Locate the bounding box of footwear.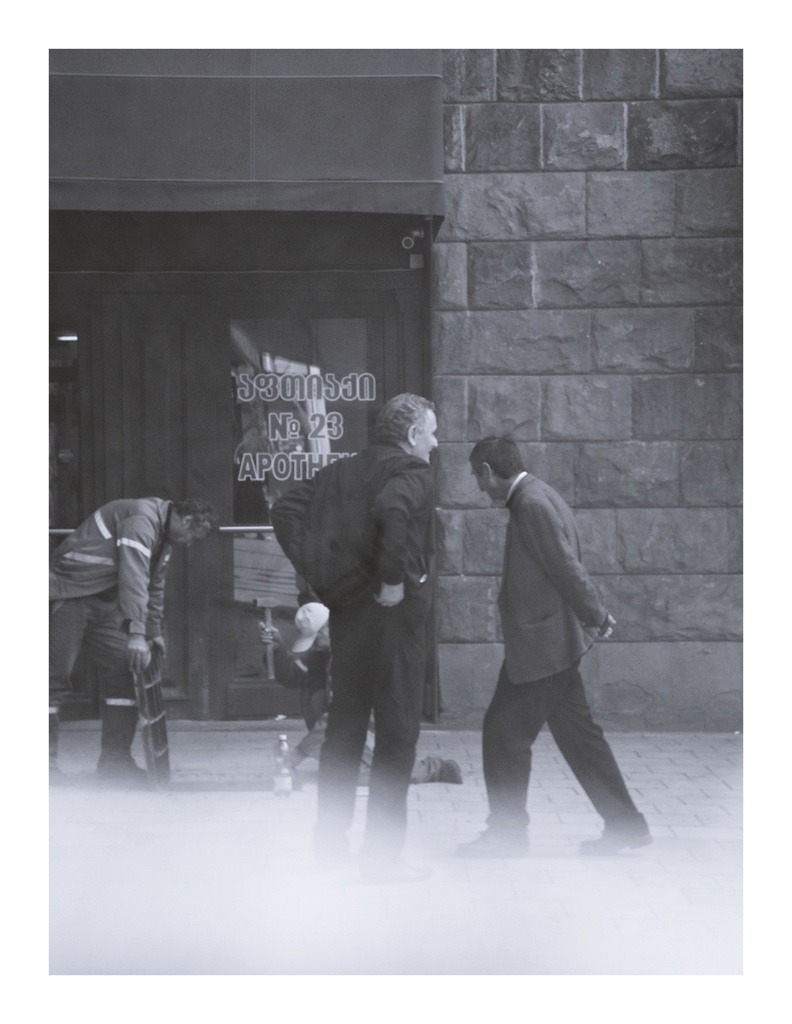
Bounding box: crop(90, 745, 160, 788).
